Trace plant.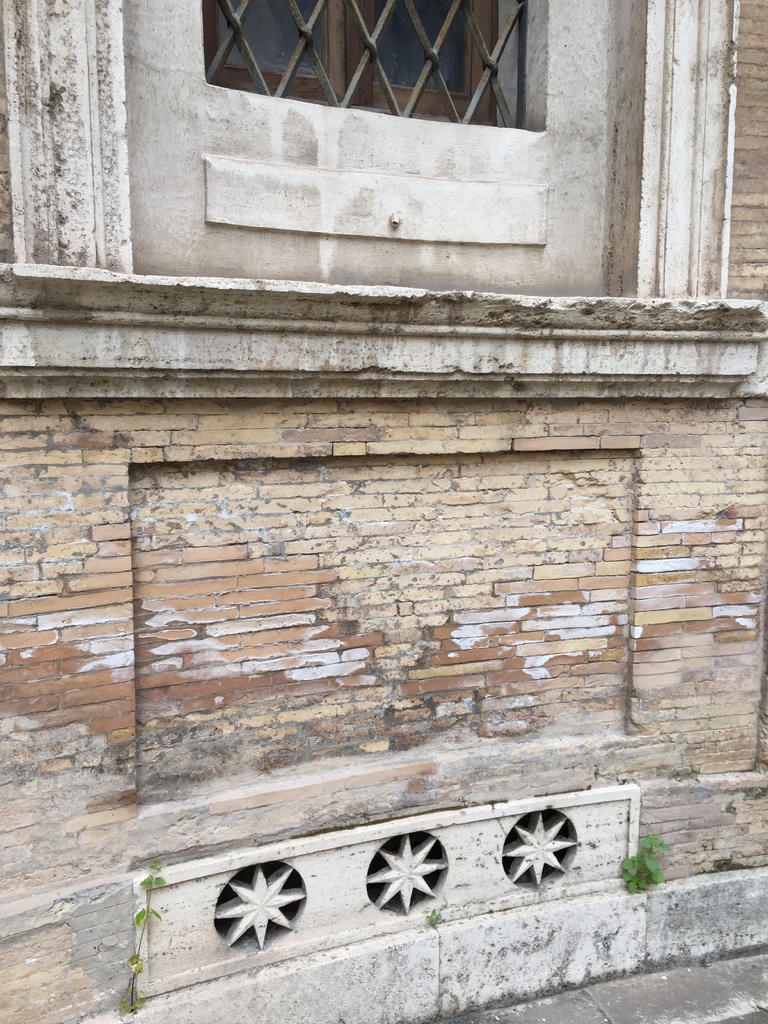
Traced to bbox=[108, 858, 172, 1012].
